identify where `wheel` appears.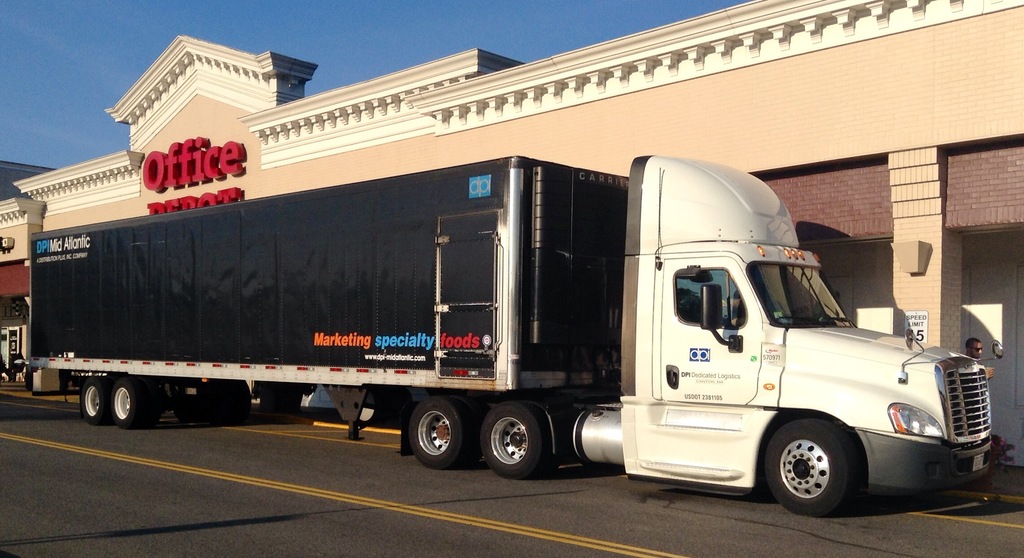
Appears at <bbox>525, 400, 562, 476</bbox>.
